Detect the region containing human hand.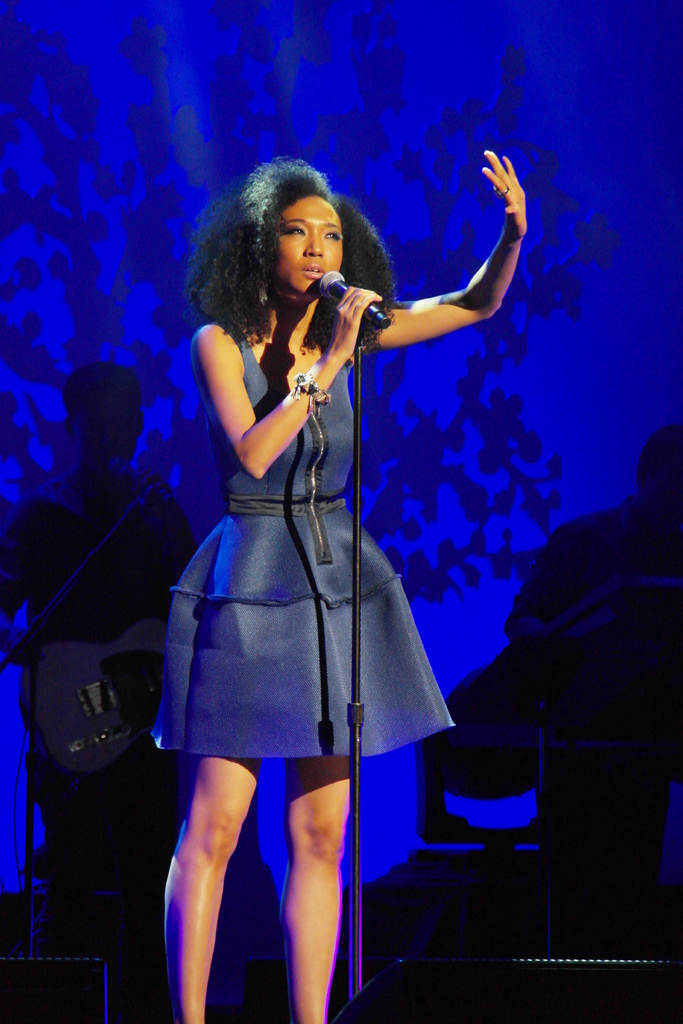
5/631/47/673.
